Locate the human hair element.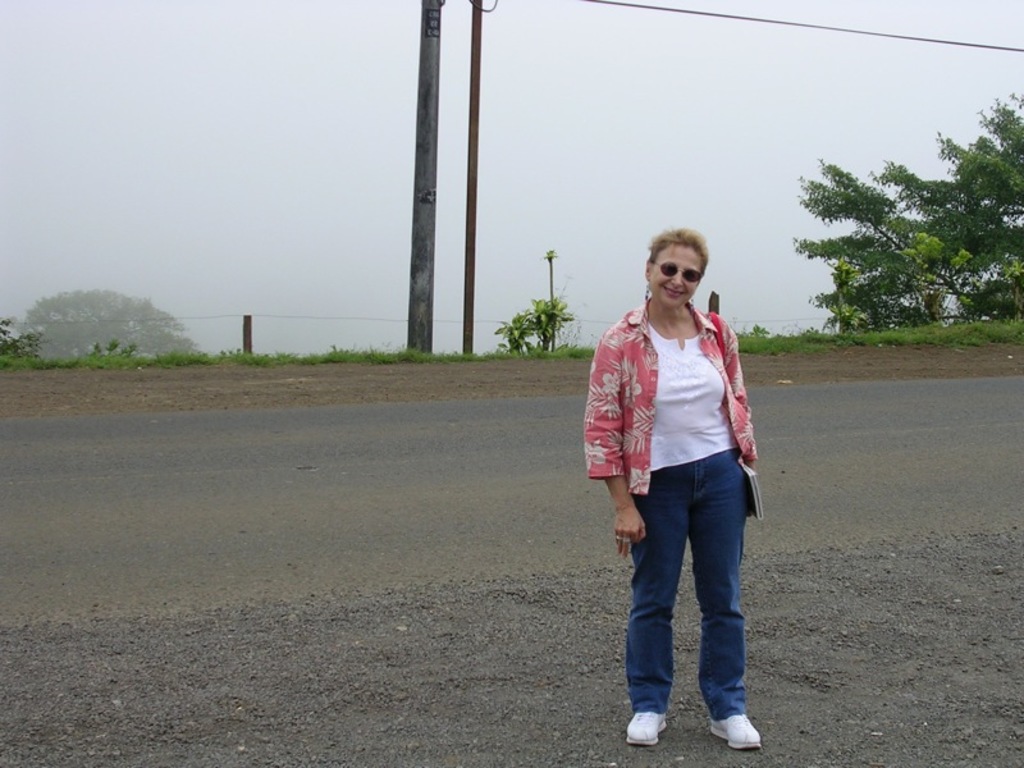
Element bbox: box=[648, 229, 709, 271].
